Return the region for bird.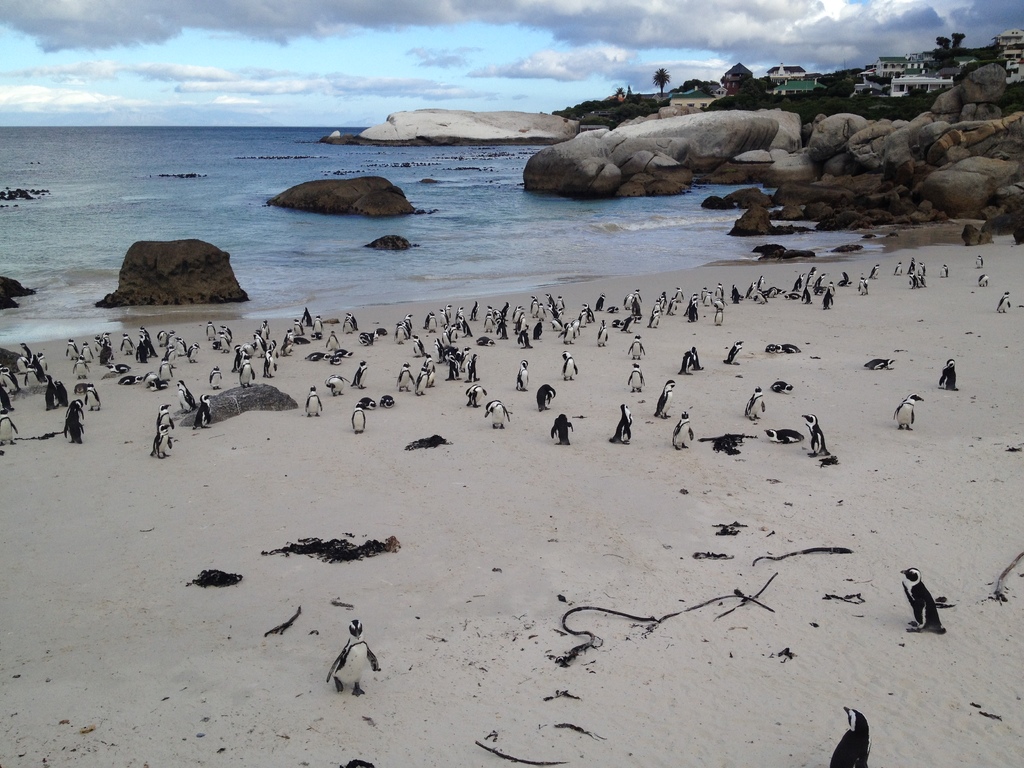
(45, 372, 58, 409).
